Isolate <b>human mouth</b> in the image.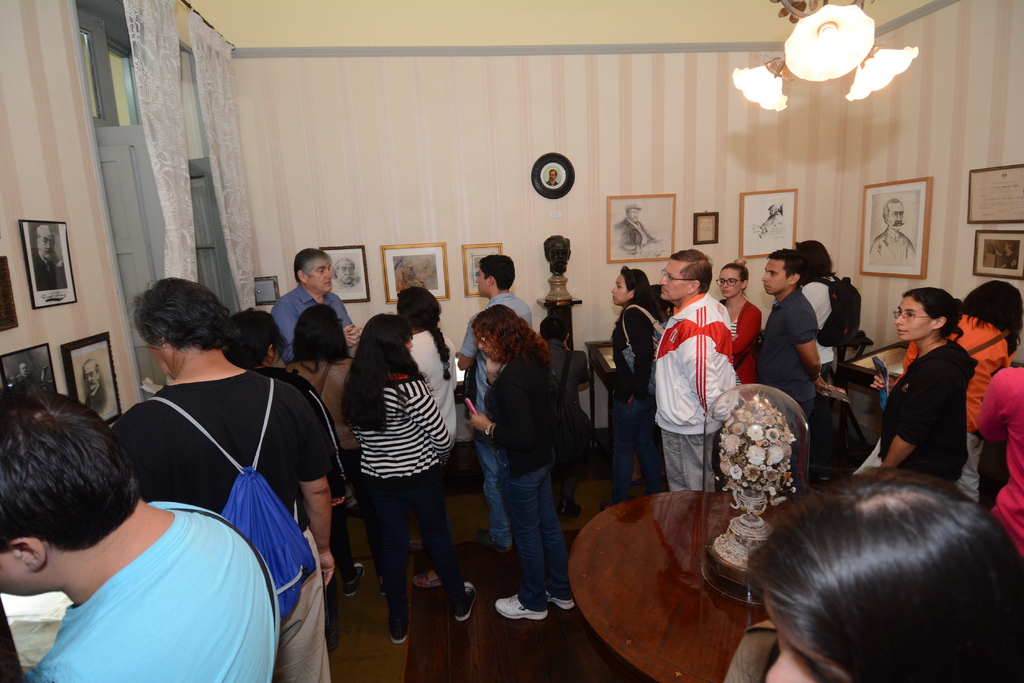
Isolated region: [left=719, top=287, right=730, bottom=295].
